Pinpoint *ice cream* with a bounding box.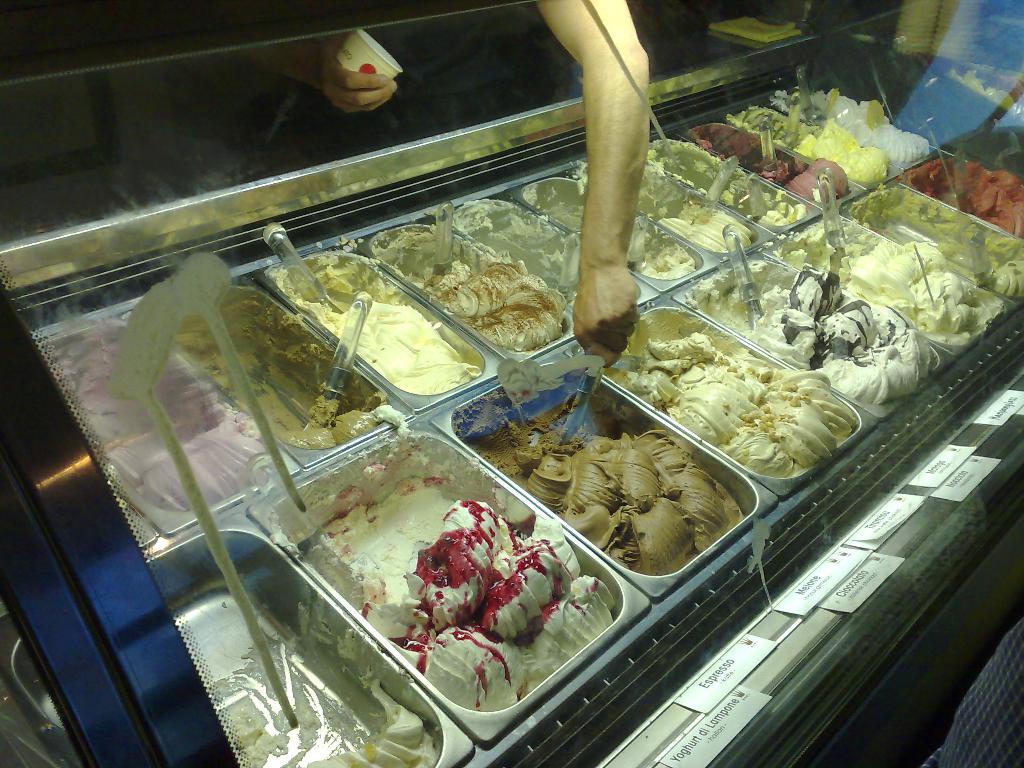
[303,279,480,396].
